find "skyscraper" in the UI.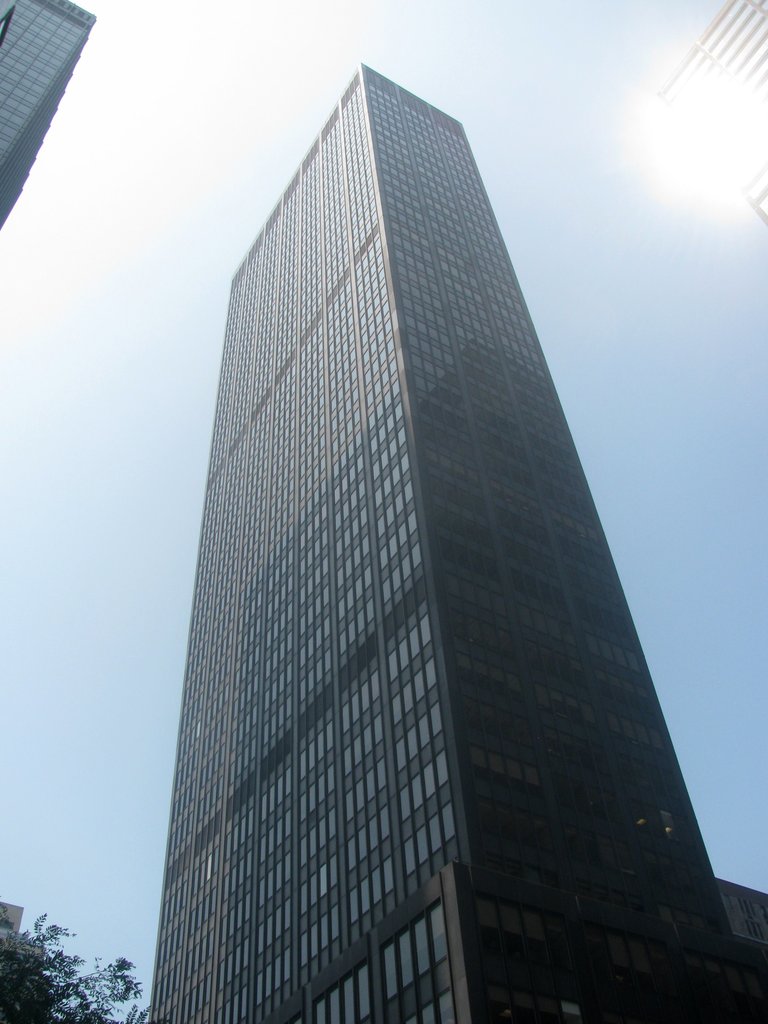
UI element at x1=0, y1=0, x2=98, y2=225.
